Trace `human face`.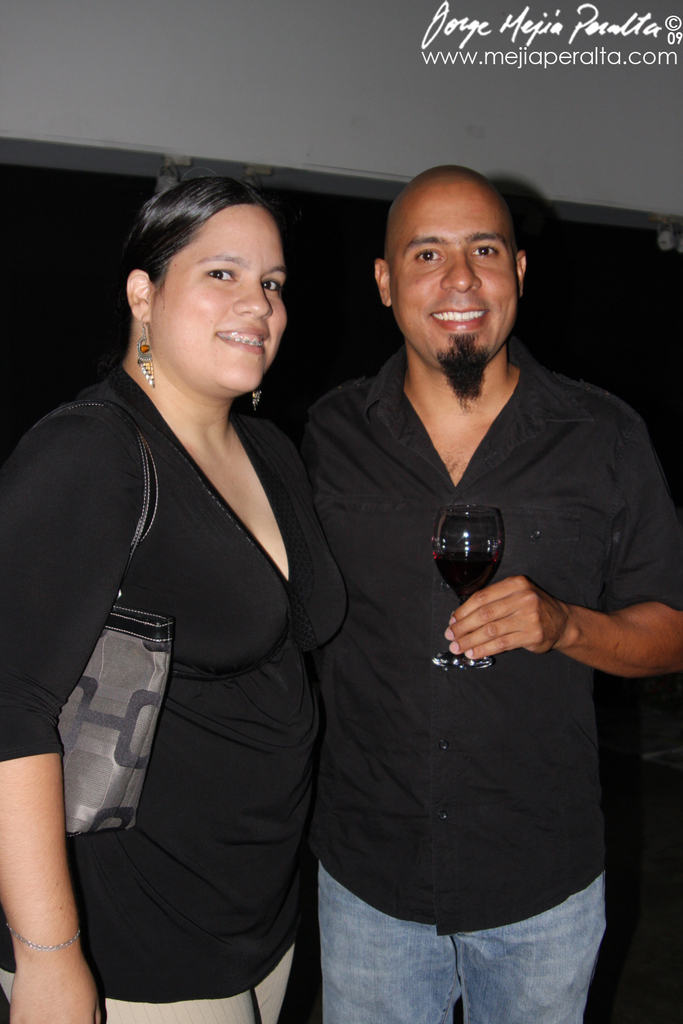
Traced to select_region(165, 180, 321, 397).
